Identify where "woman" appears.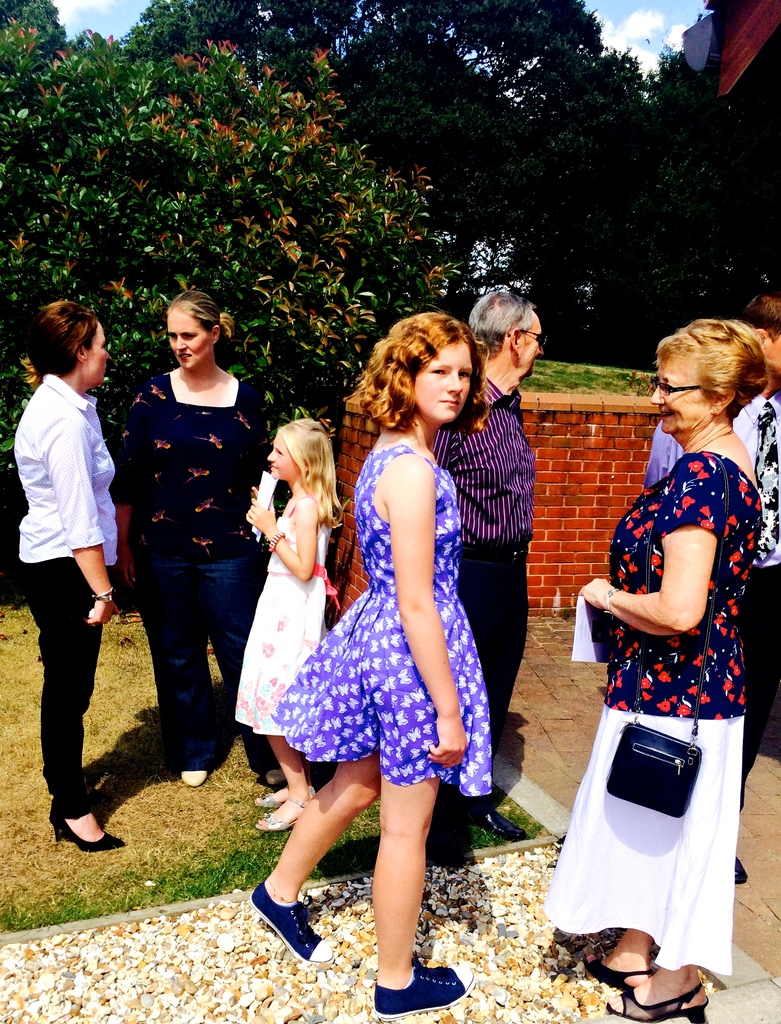
Appears at crop(104, 284, 277, 824).
